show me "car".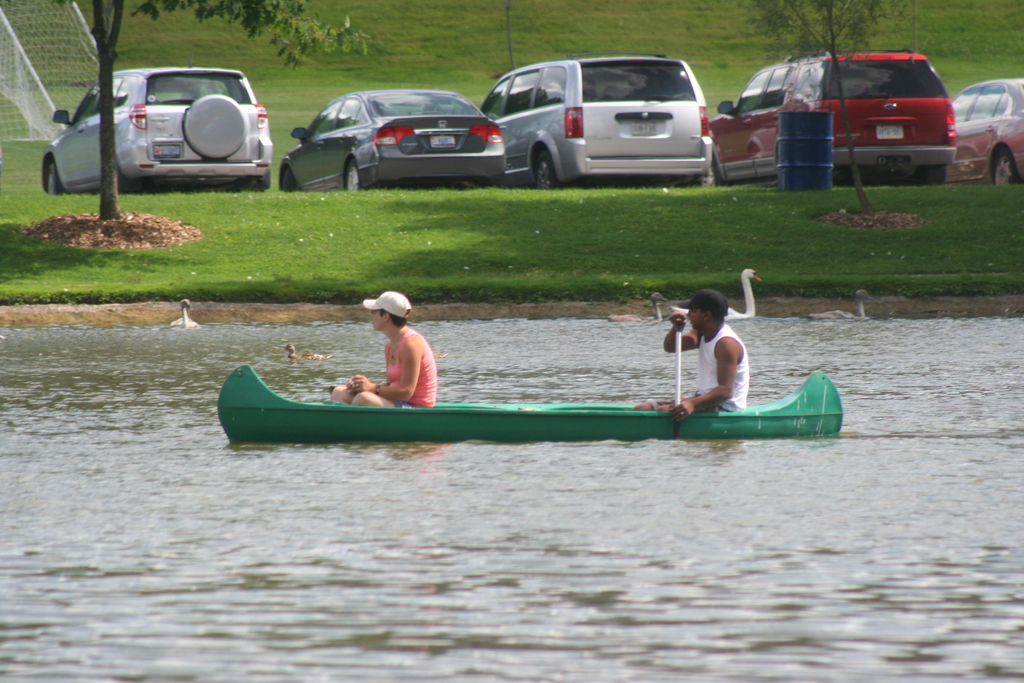
"car" is here: region(38, 67, 275, 185).
